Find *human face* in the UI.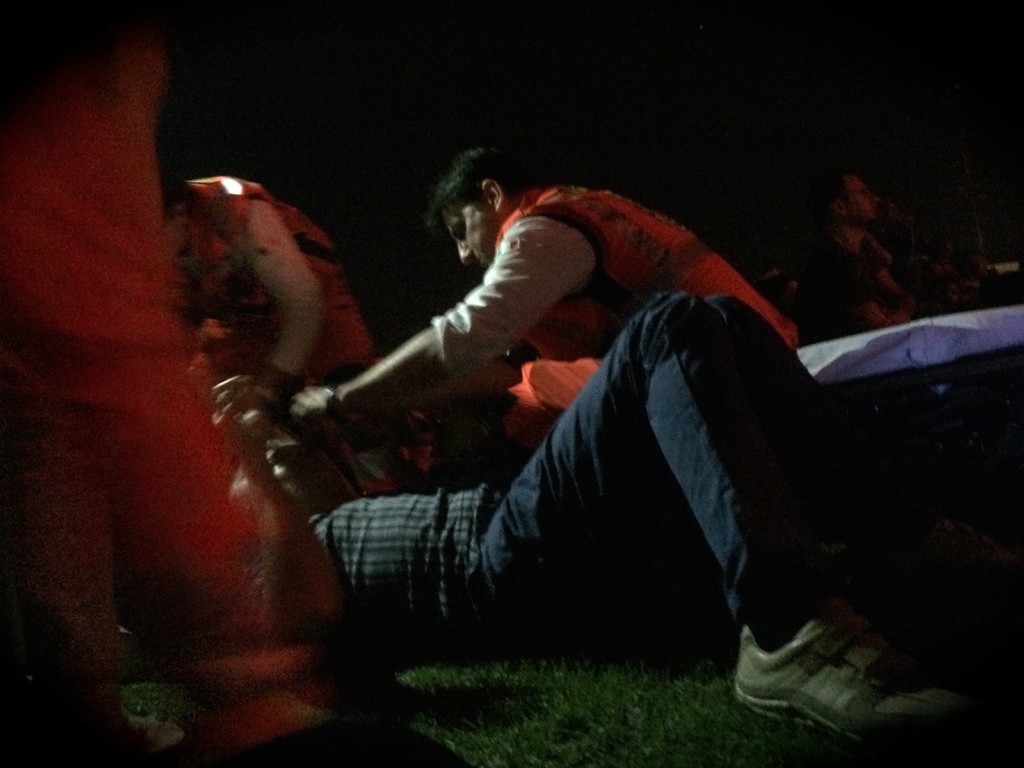
UI element at [445, 207, 492, 265].
